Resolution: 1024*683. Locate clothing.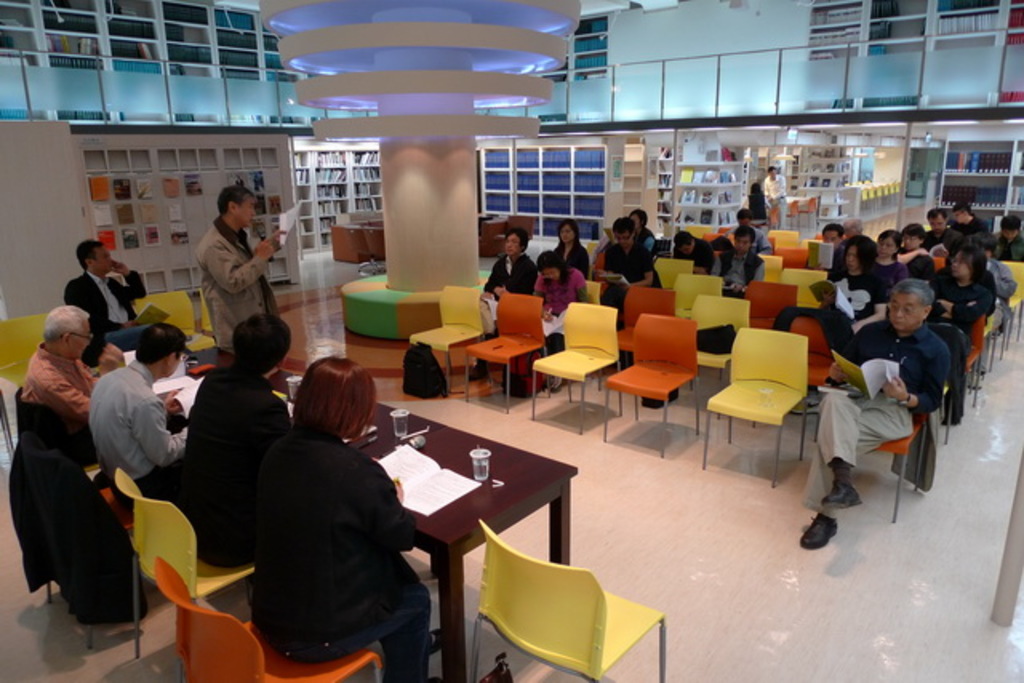
<bbox>10, 344, 117, 422</bbox>.
